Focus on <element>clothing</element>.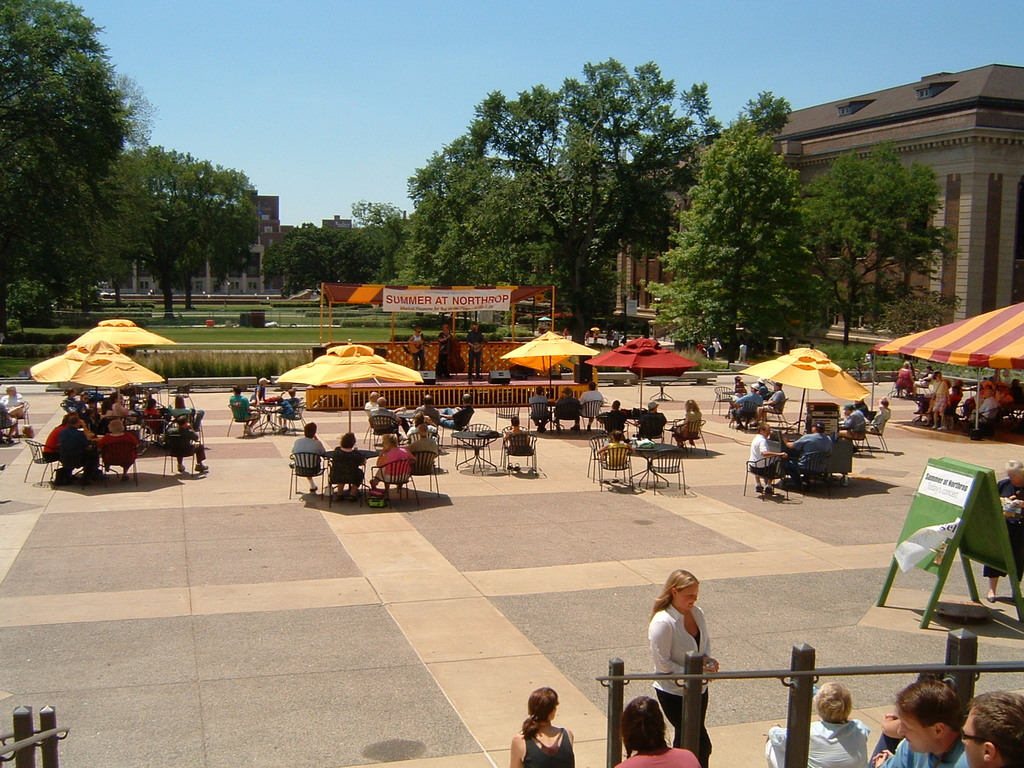
Focused at x1=0 y1=388 x2=28 y2=424.
